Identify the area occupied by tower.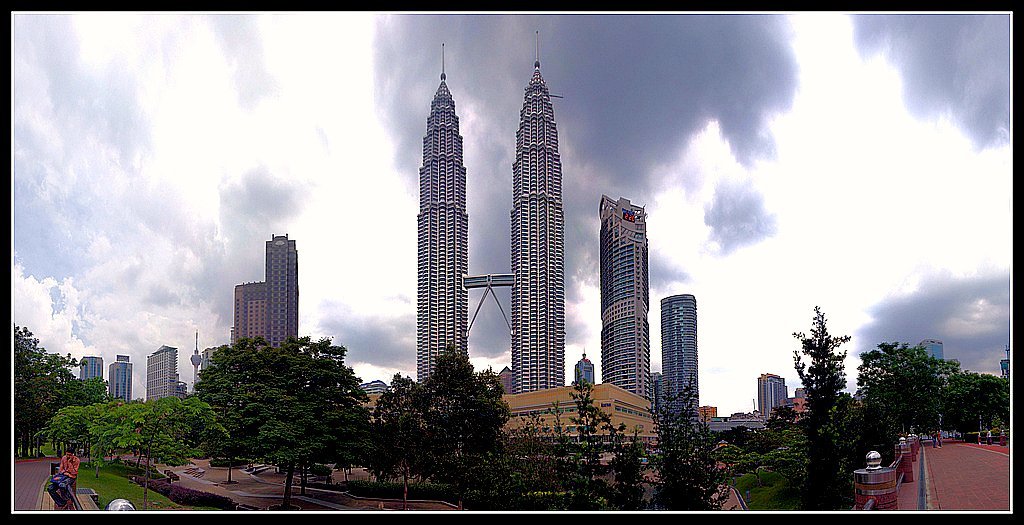
Area: rect(227, 225, 308, 360).
